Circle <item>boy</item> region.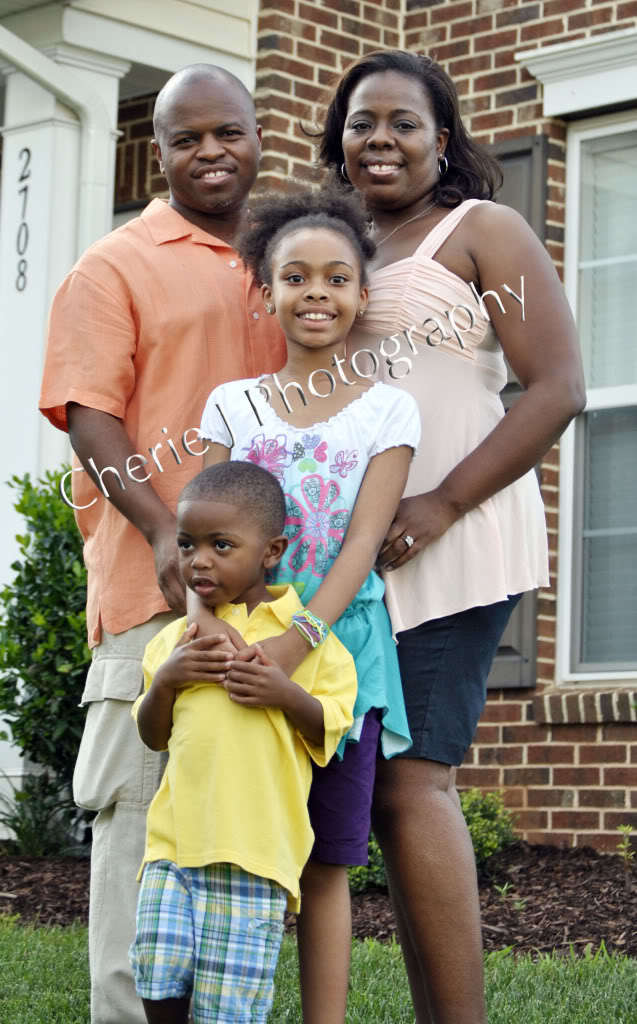
Region: 119, 437, 359, 1007.
